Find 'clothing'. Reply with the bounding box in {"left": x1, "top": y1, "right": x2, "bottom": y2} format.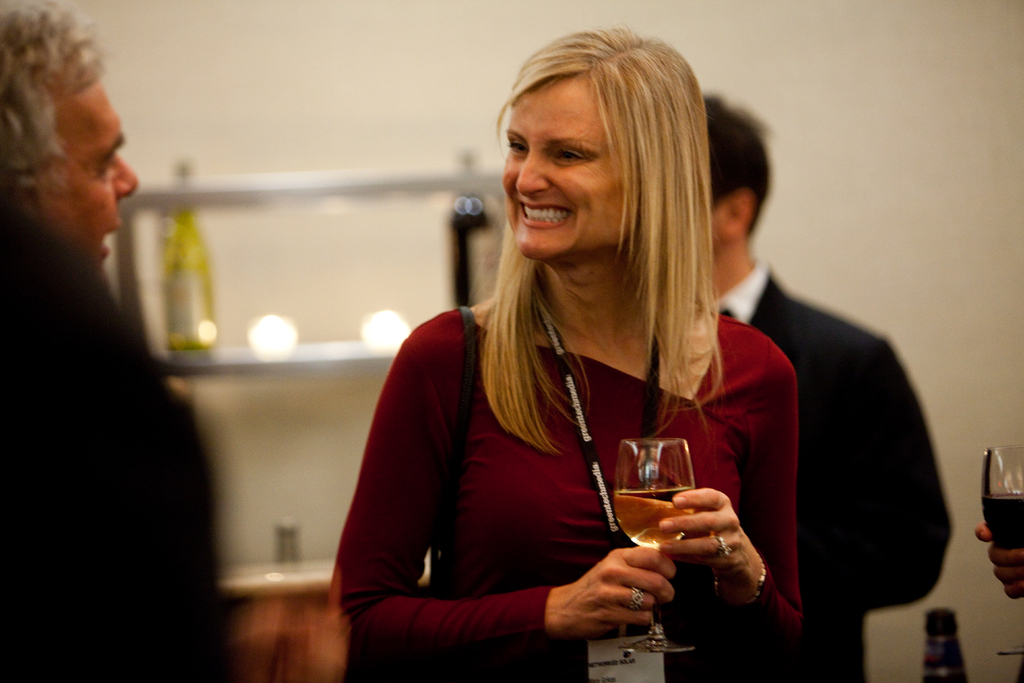
{"left": 334, "top": 267, "right": 803, "bottom": 655}.
